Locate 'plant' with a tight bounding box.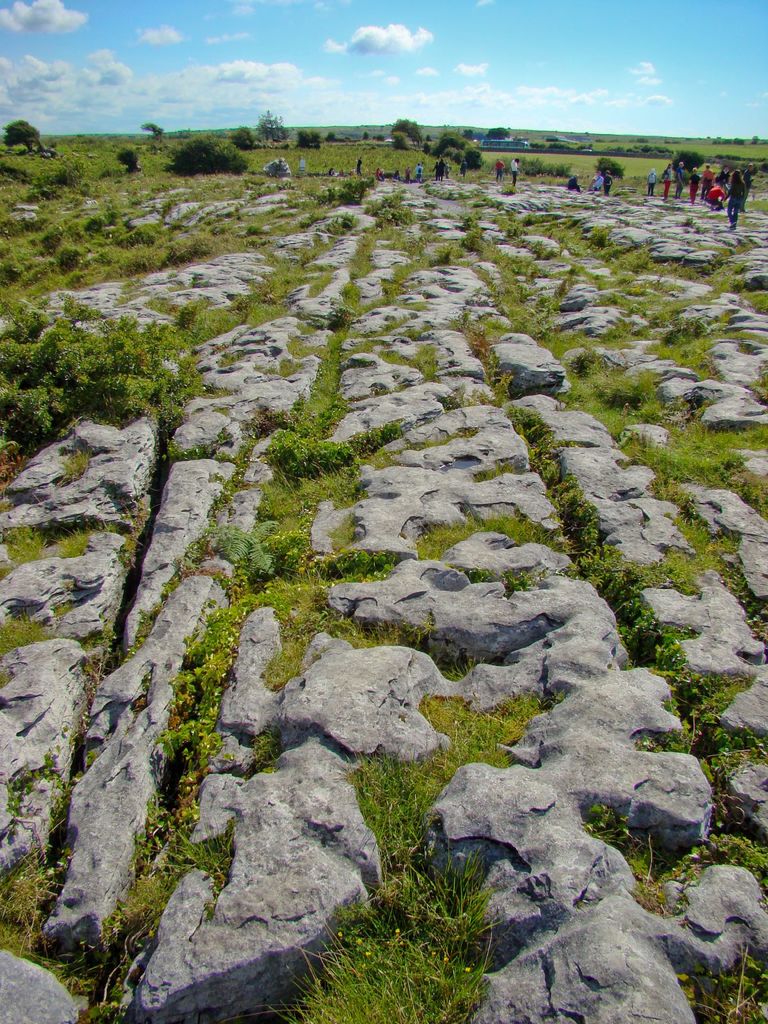
<box>253,596,557,712</box>.
